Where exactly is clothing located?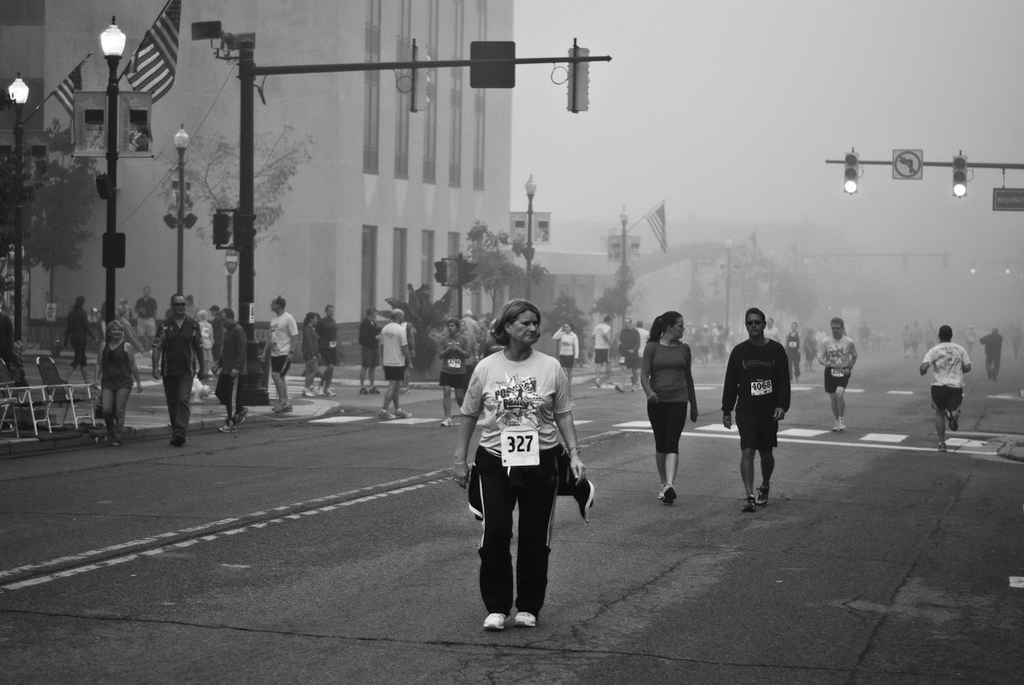
Its bounding box is Rect(684, 334, 740, 343).
